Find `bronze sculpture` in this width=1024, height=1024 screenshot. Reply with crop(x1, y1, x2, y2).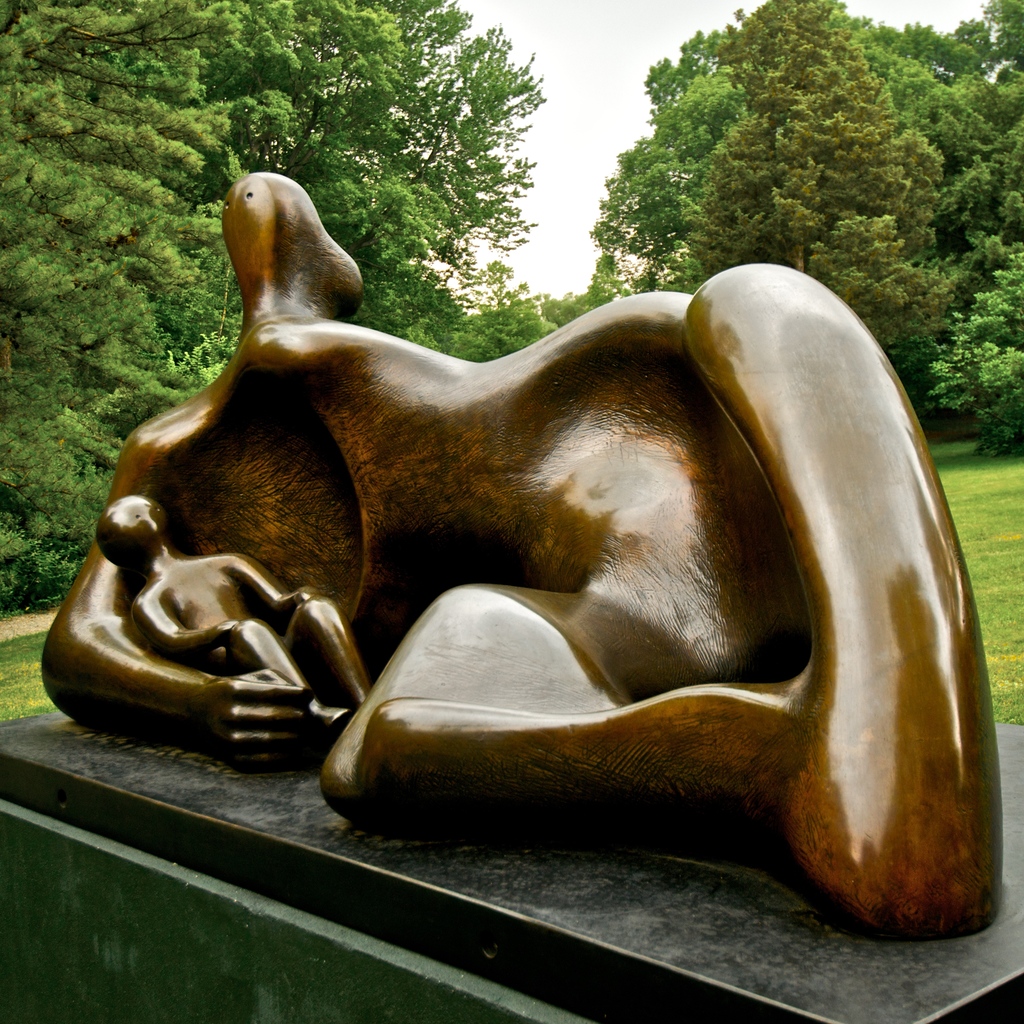
crop(0, 258, 1001, 906).
